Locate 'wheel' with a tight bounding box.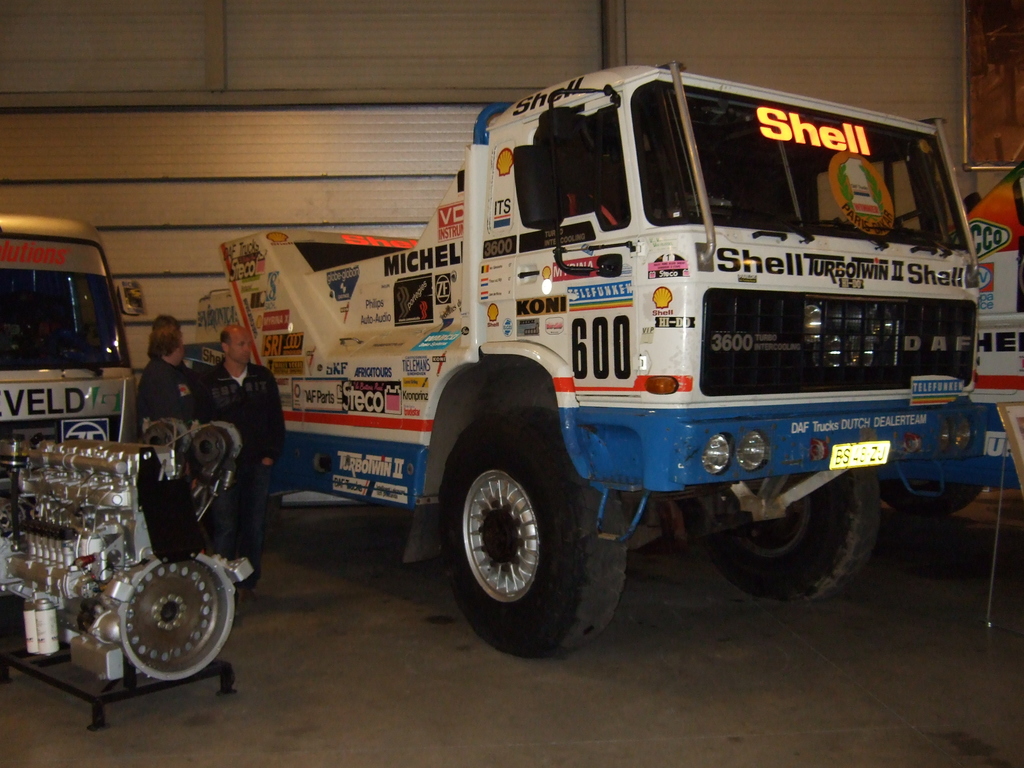
{"left": 705, "top": 447, "right": 877, "bottom": 607}.
